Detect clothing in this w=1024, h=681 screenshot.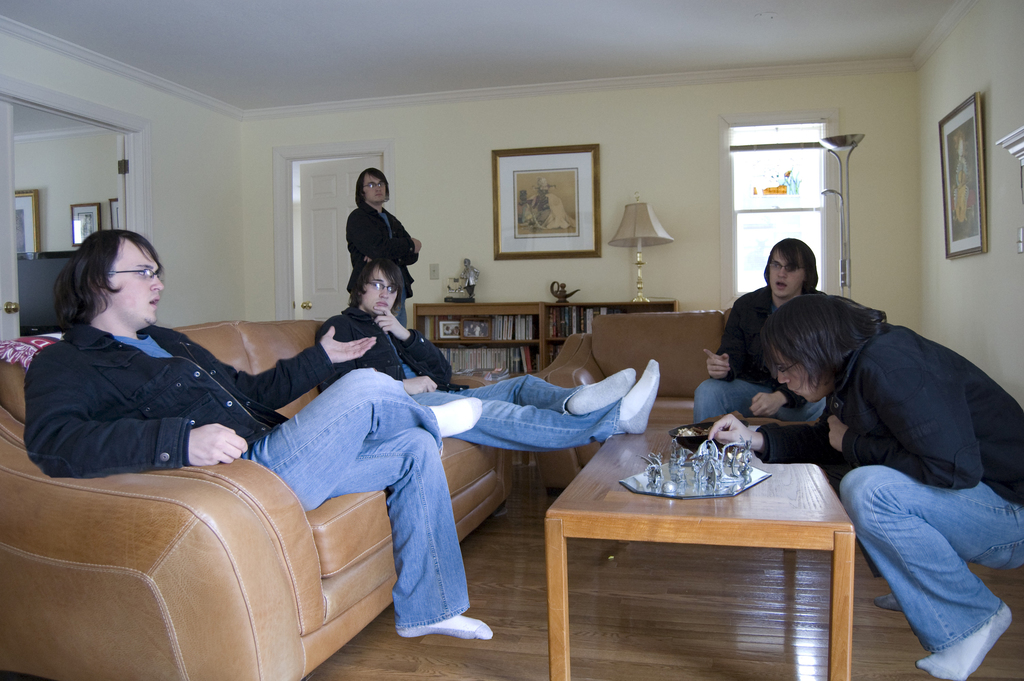
Detection: locate(320, 297, 614, 447).
